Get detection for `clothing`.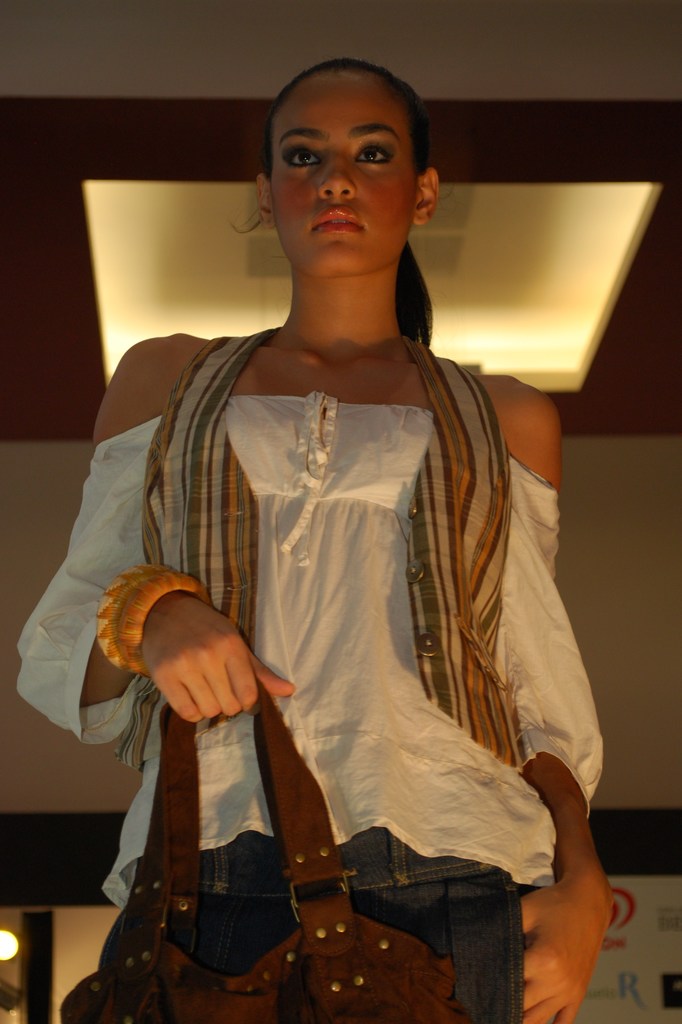
Detection: 14, 315, 601, 1023.
